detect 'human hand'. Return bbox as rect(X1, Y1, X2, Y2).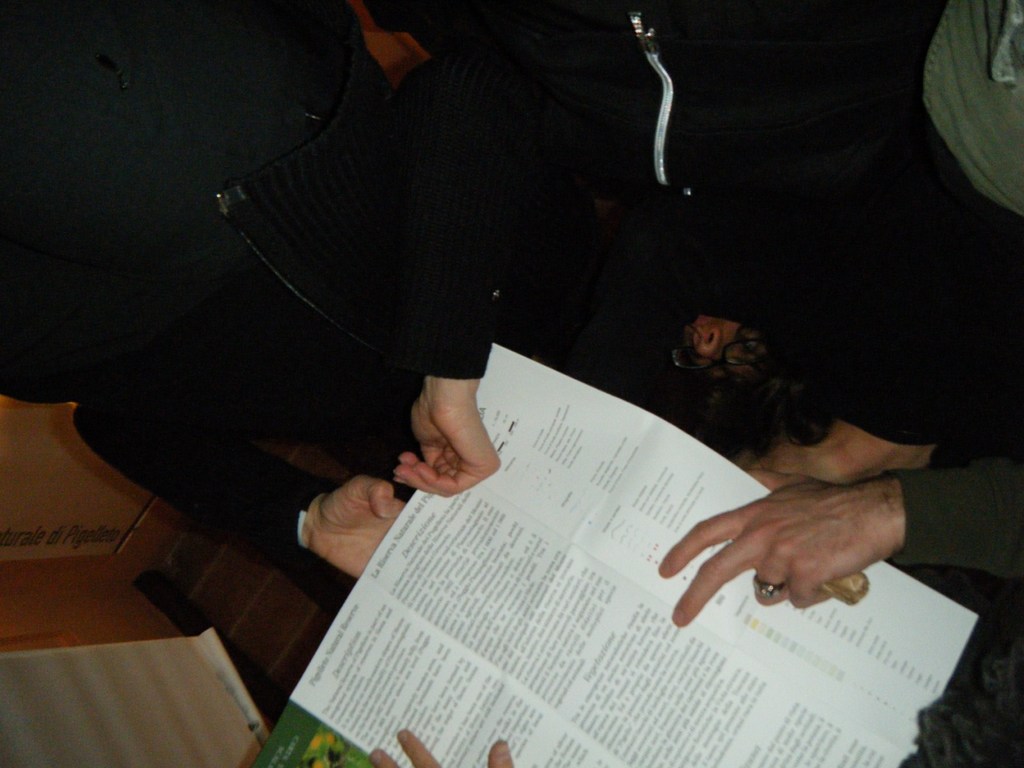
rect(366, 725, 515, 767).
